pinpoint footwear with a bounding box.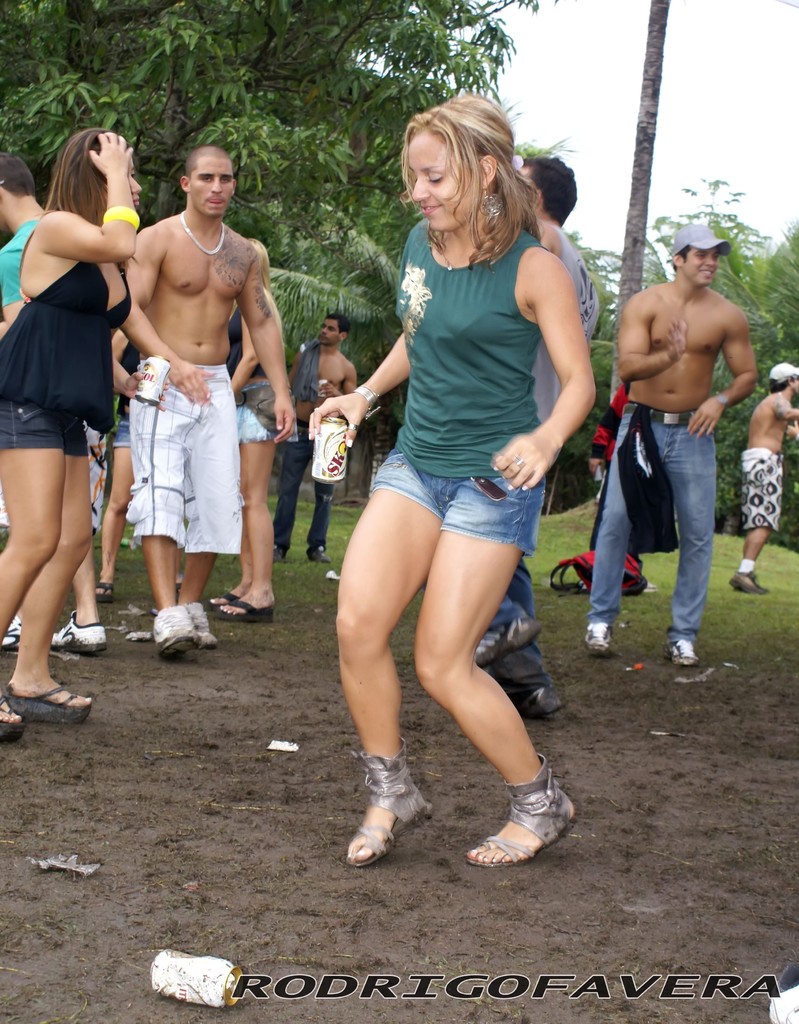
region(663, 632, 702, 672).
